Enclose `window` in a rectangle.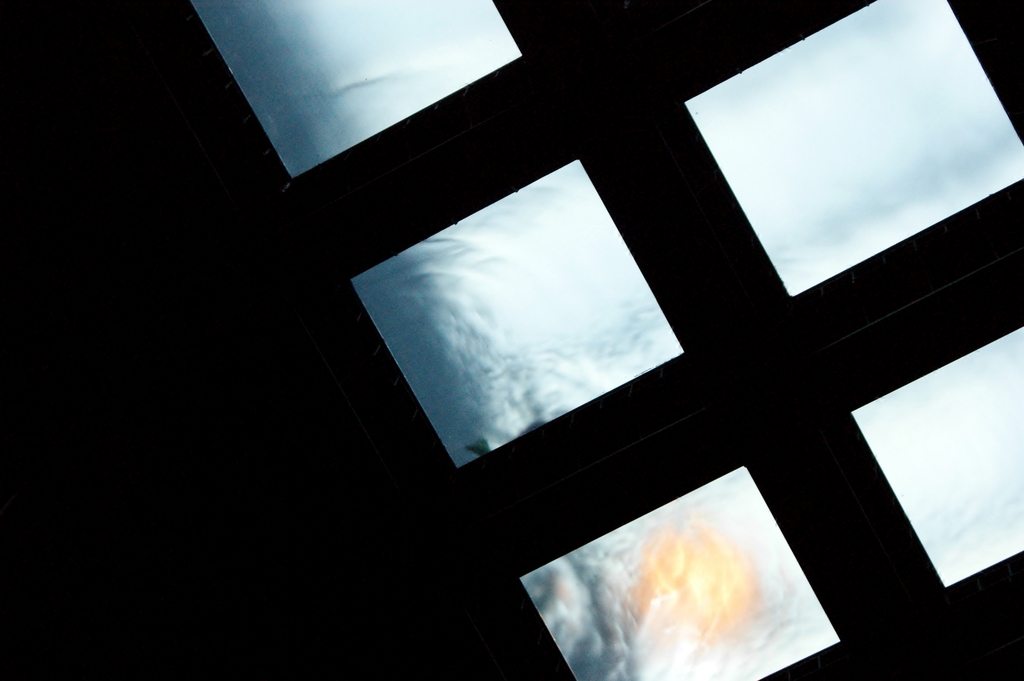
BBox(347, 157, 681, 468).
